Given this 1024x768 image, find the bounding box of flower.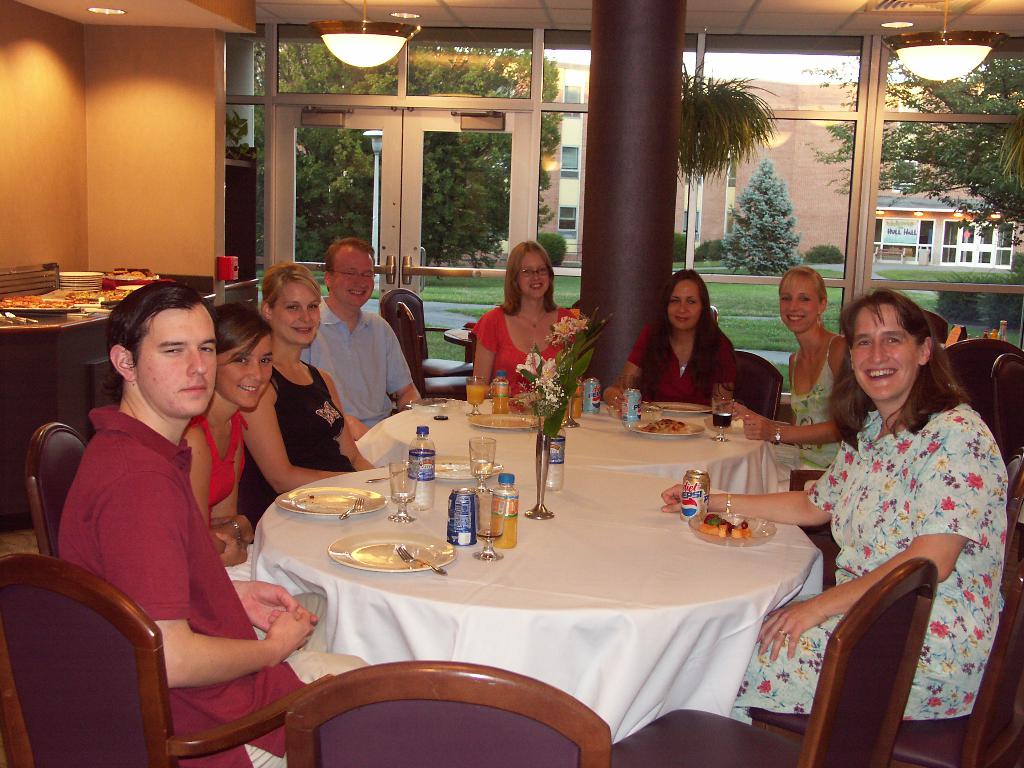
x1=982 y1=572 x2=988 y2=586.
